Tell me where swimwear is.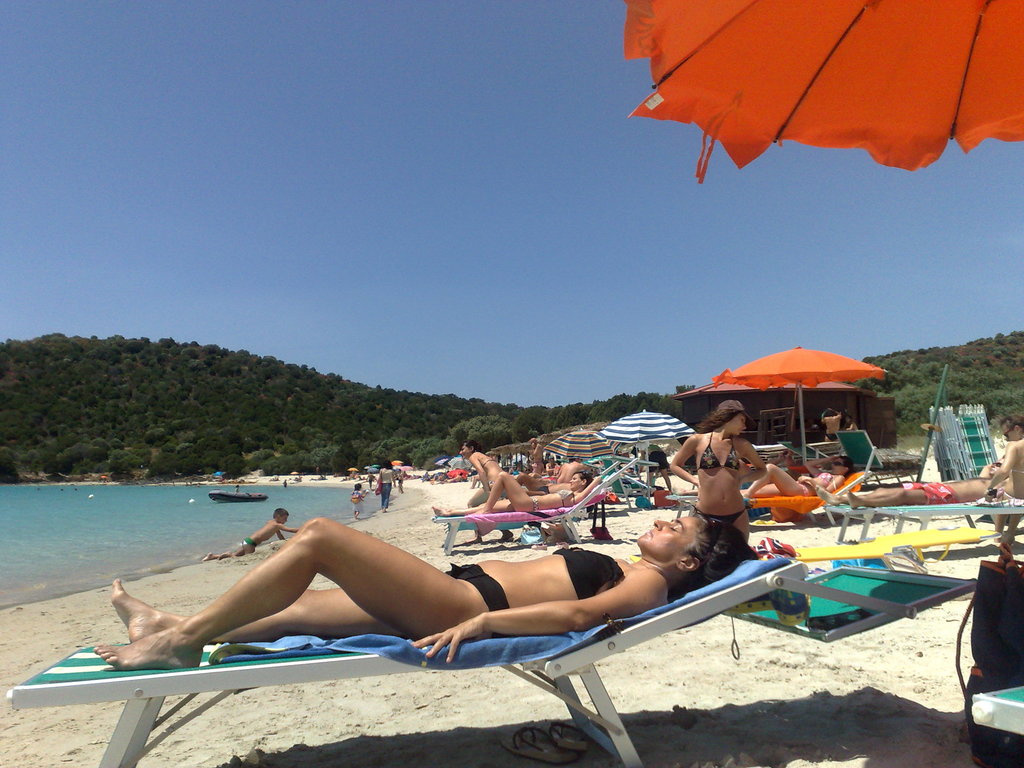
swimwear is at 553/490/577/504.
